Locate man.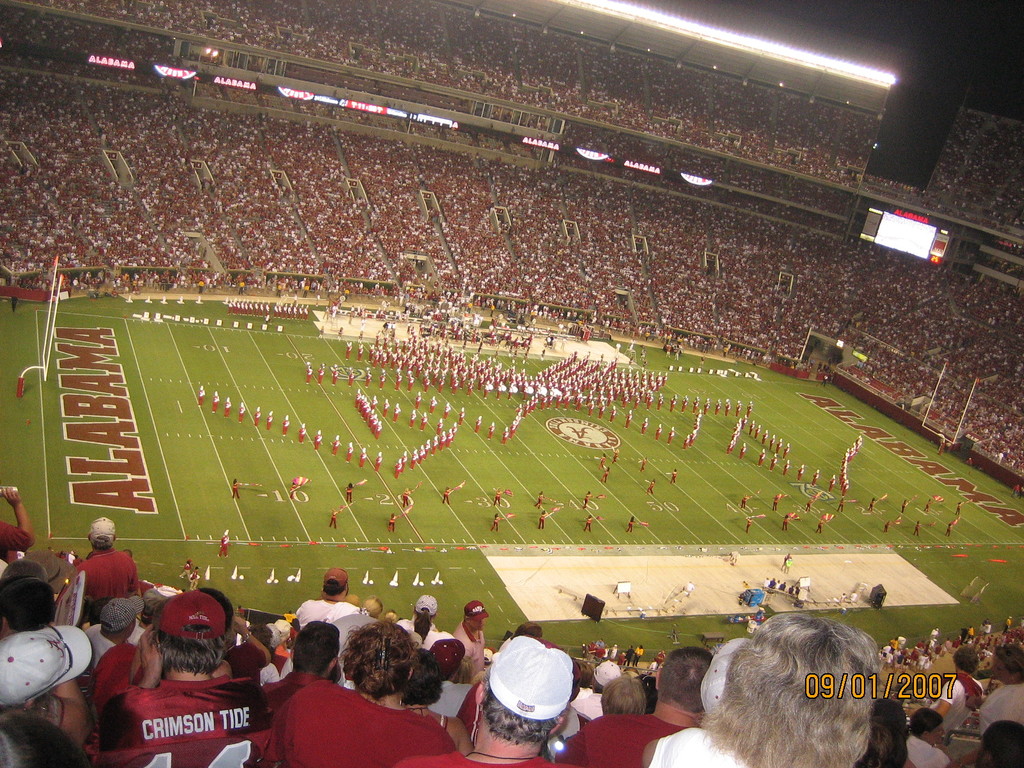
Bounding box: bbox=(223, 397, 234, 415).
